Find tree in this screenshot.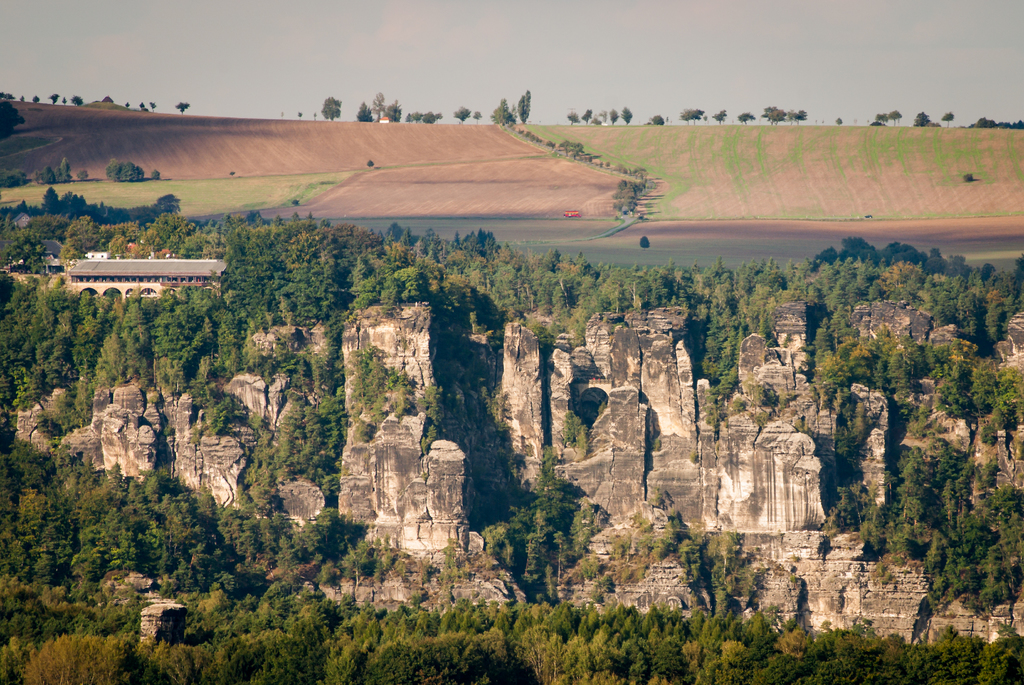
The bounding box for tree is bbox=(0, 168, 31, 189).
